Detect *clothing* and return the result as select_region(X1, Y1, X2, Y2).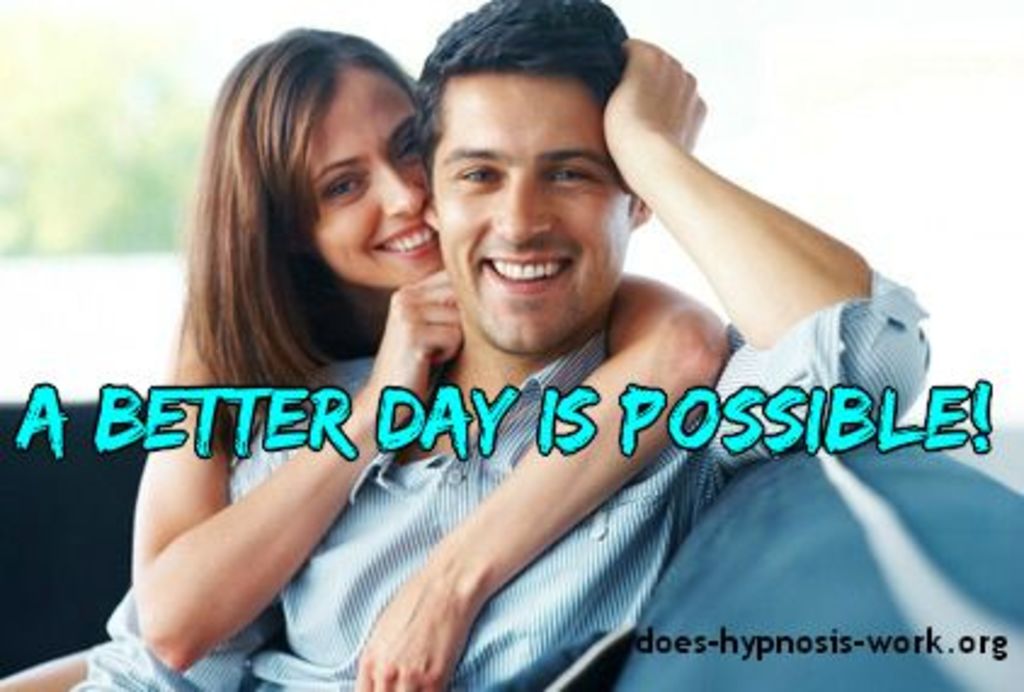
select_region(53, 284, 456, 690).
